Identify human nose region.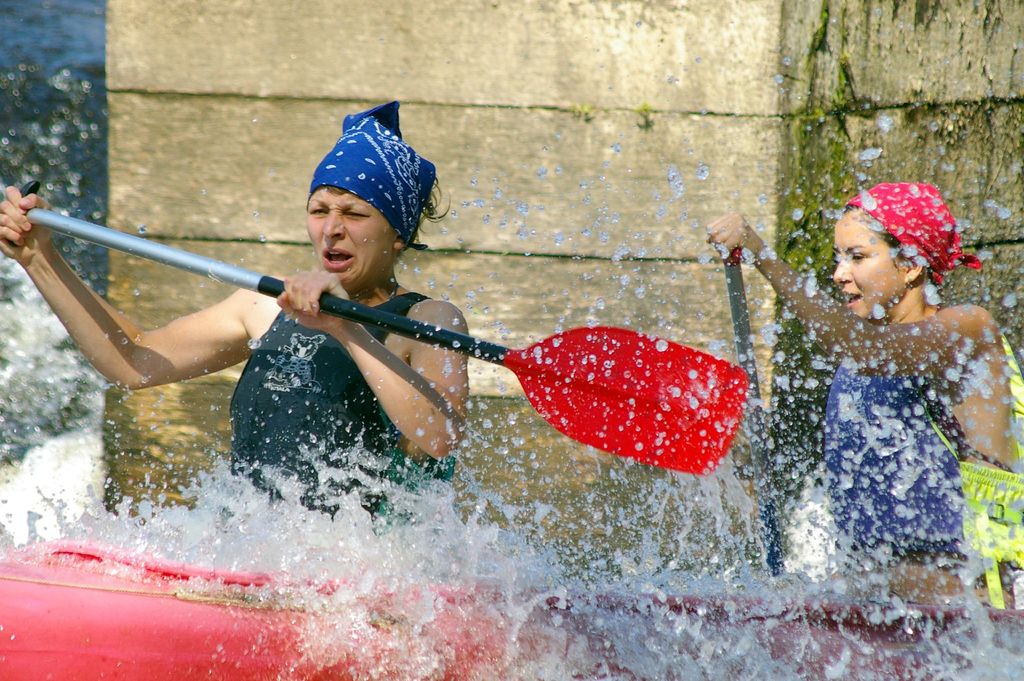
Region: region(317, 206, 345, 238).
